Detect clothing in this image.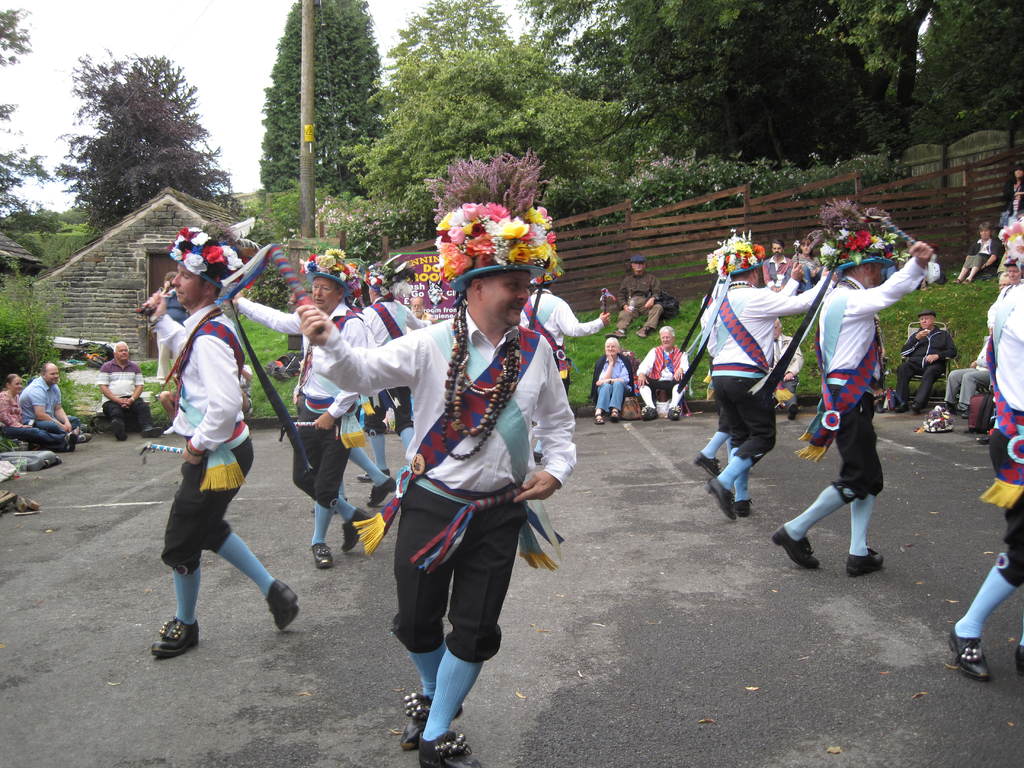
Detection: locate(97, 359, 151, 425).
